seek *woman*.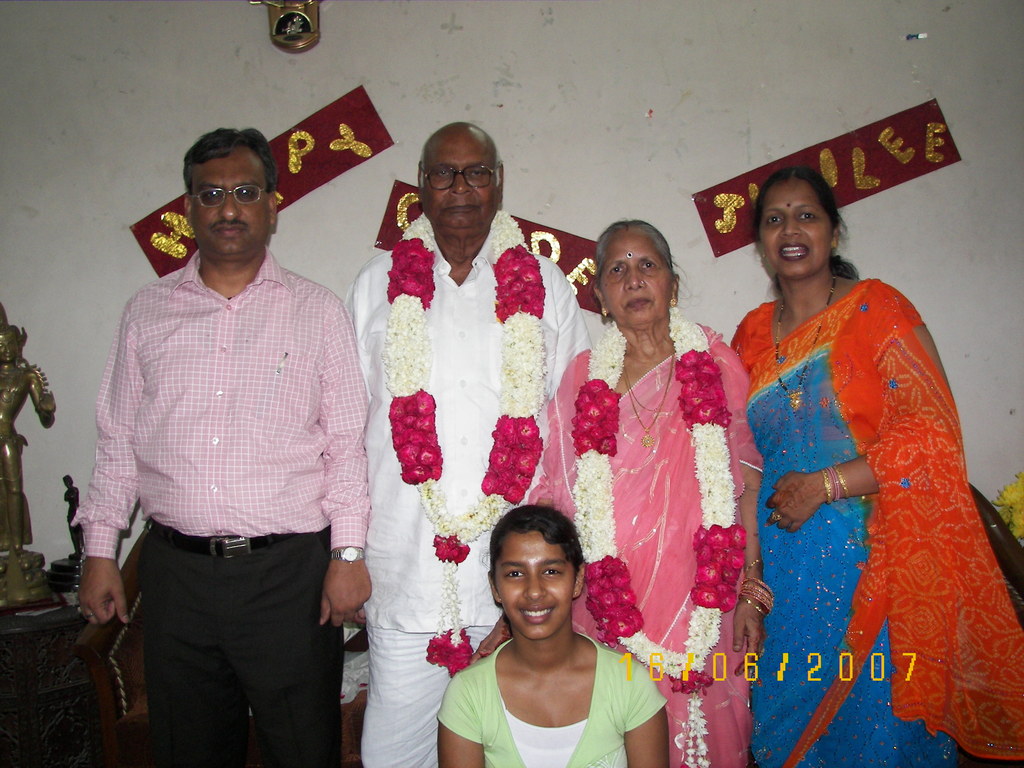
detection(714, 166, 995, 737).
